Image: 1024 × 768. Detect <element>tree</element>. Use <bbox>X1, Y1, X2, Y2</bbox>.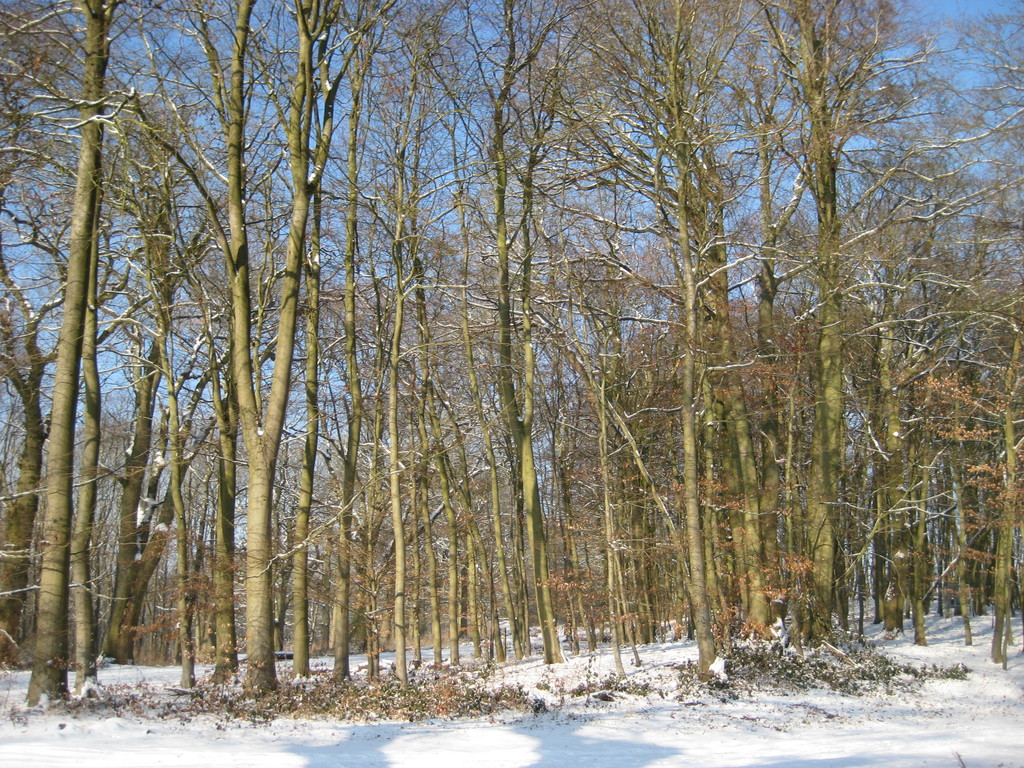
<bbox>0, 235, 124, 666</bbox>.
